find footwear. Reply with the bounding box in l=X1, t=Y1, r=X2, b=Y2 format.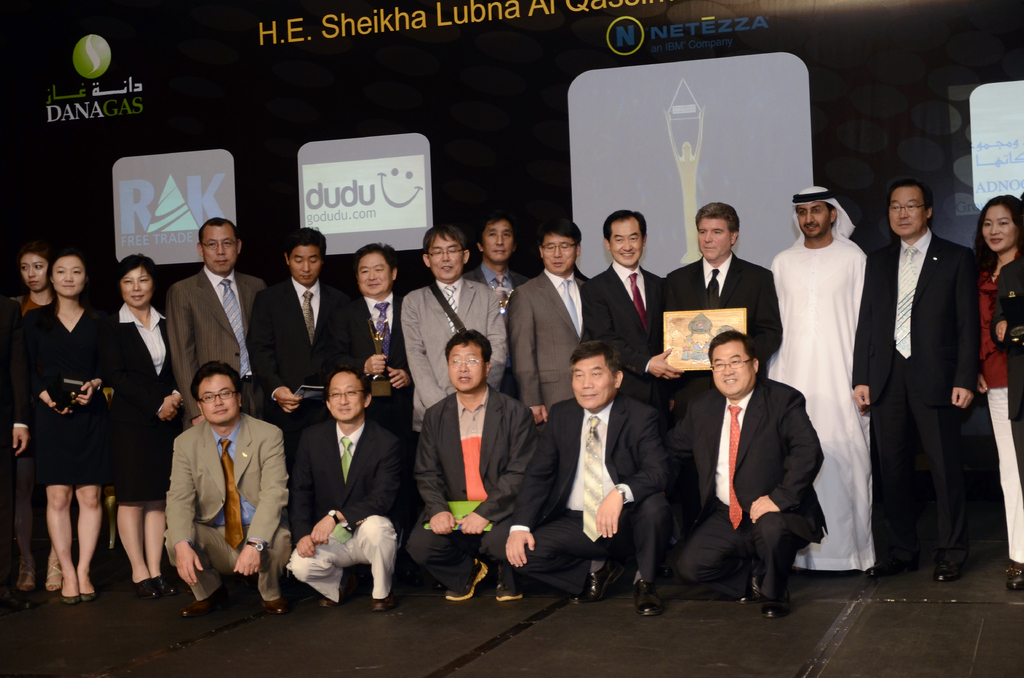
l=869, t=560, r=911, b=577.
